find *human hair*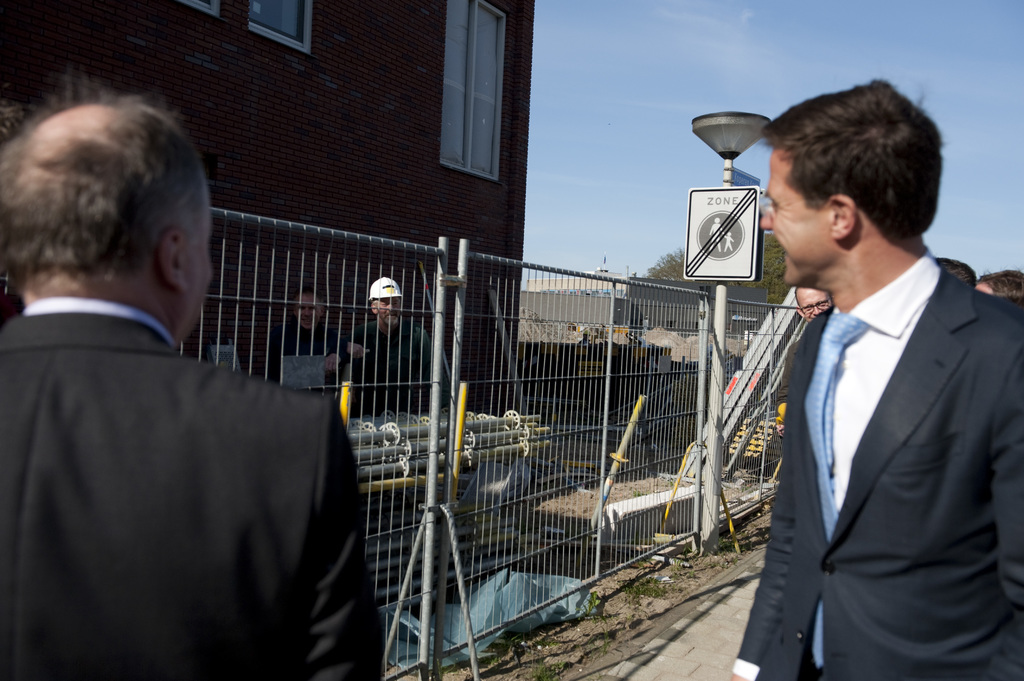
{"left": 760, "top": 74, "right": 949, "bottom": 243}
